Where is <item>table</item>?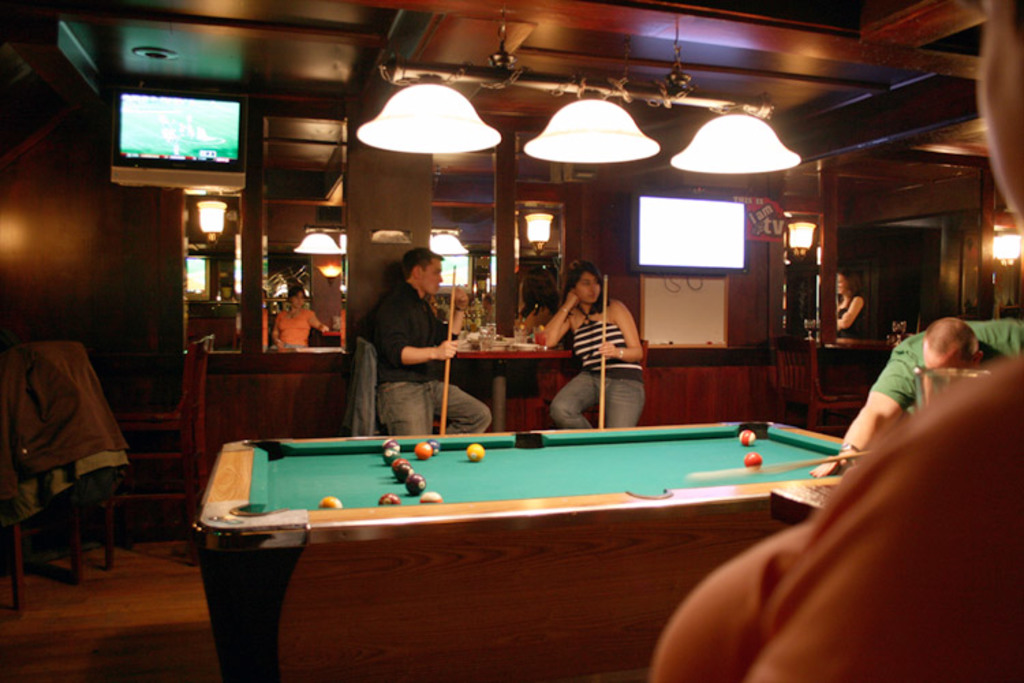
x1=193 y1=421 x2=845 y2=682.
